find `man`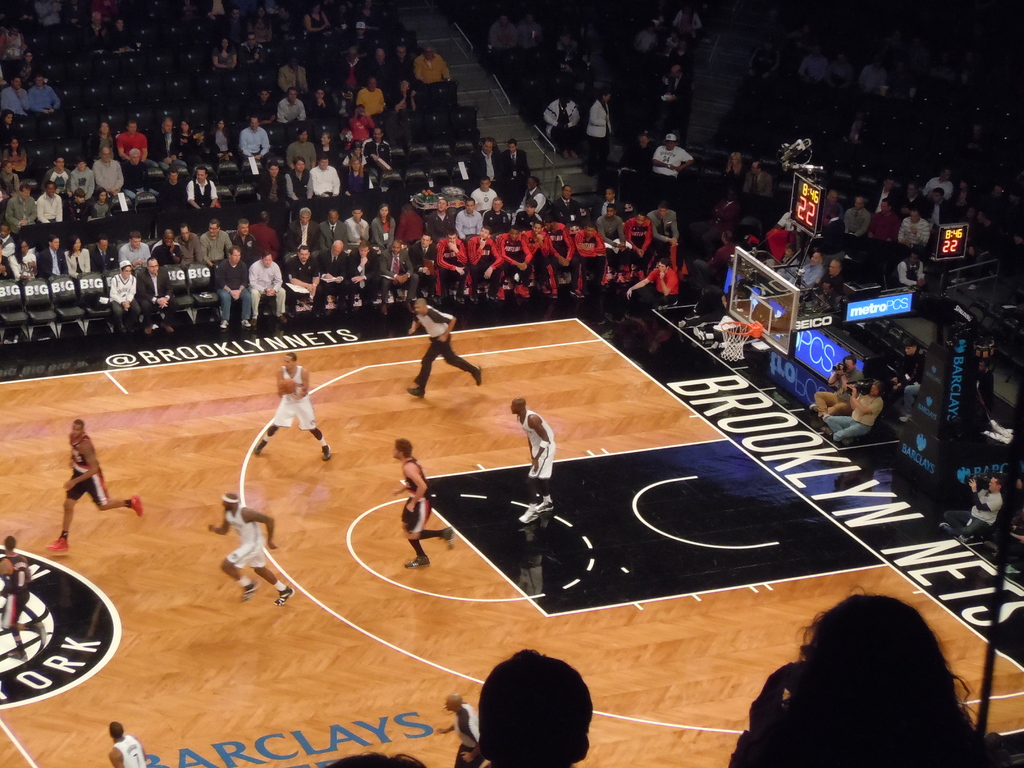
{"x1": 820, "y1": 356, "x2": 860, "y2": 426}
